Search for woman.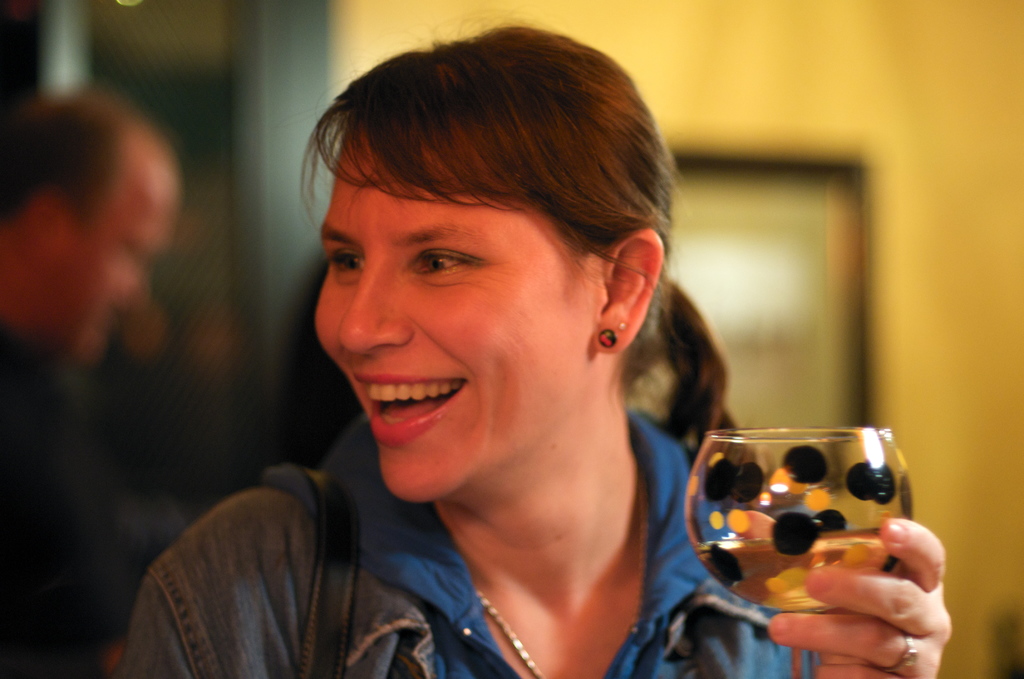
Found at bbox(128, 22, 781, 669).
